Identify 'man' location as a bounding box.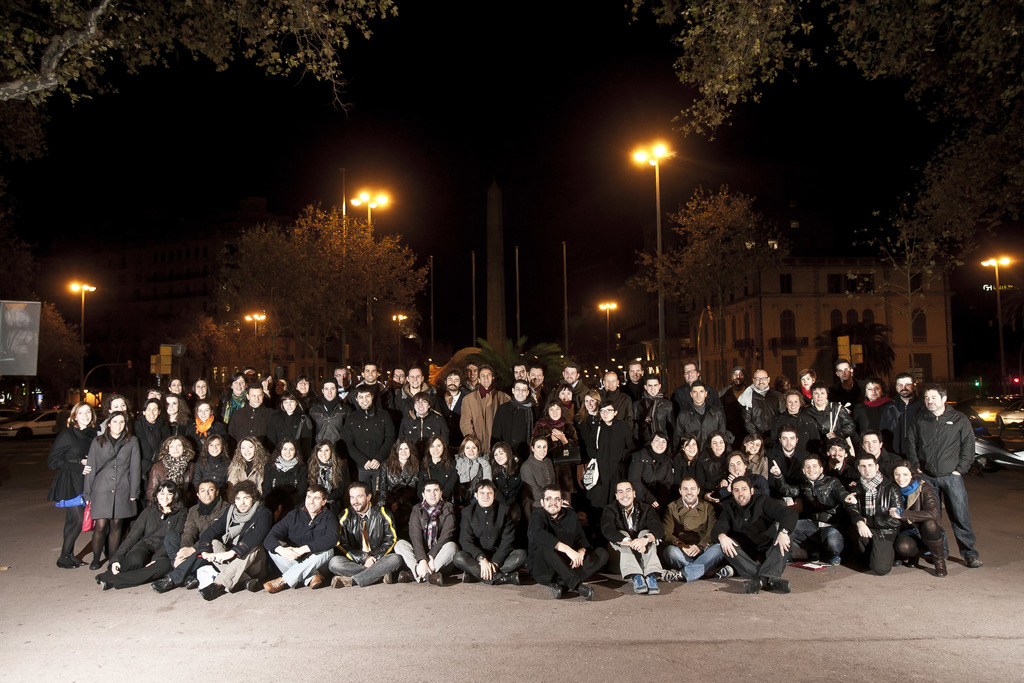
crop(820, 440, 858, 485).
